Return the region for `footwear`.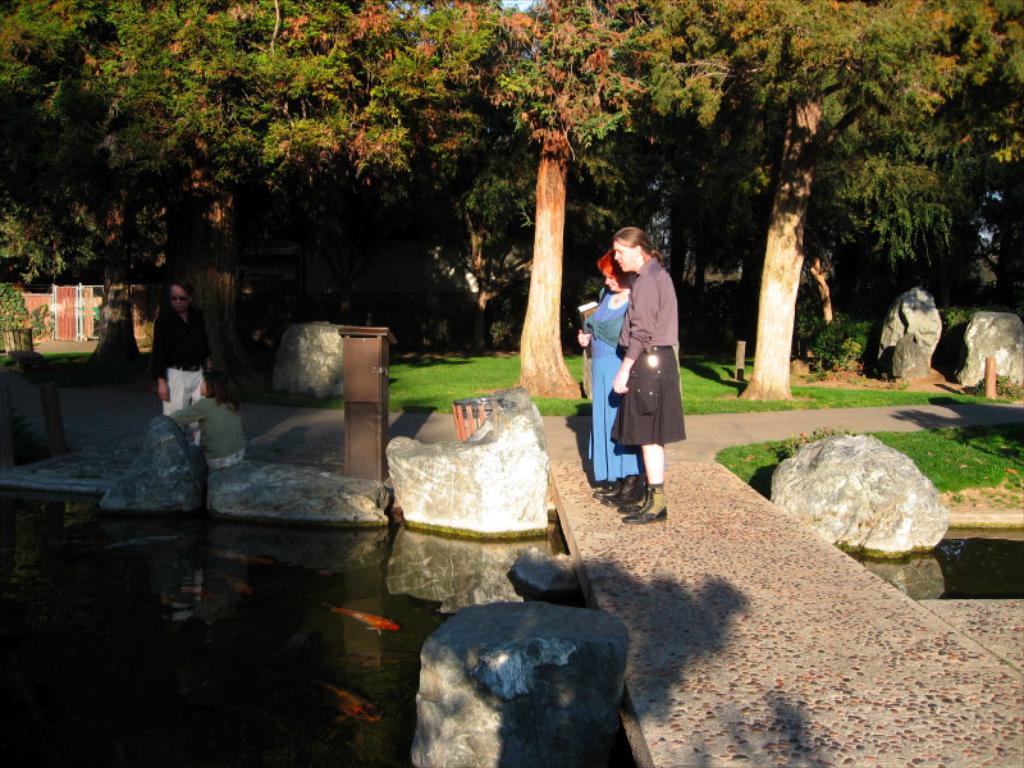
(left=623, top=503, right=648, bottom=515).
